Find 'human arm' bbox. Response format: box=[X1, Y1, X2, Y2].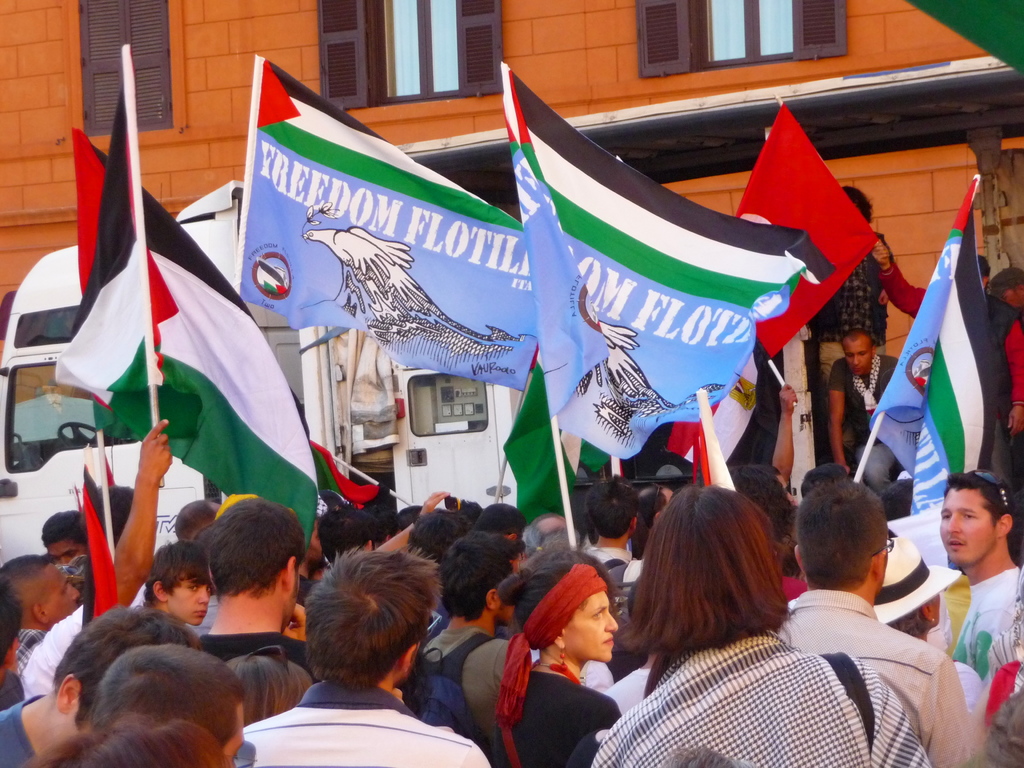
box=[828, 362, 849, 477].
